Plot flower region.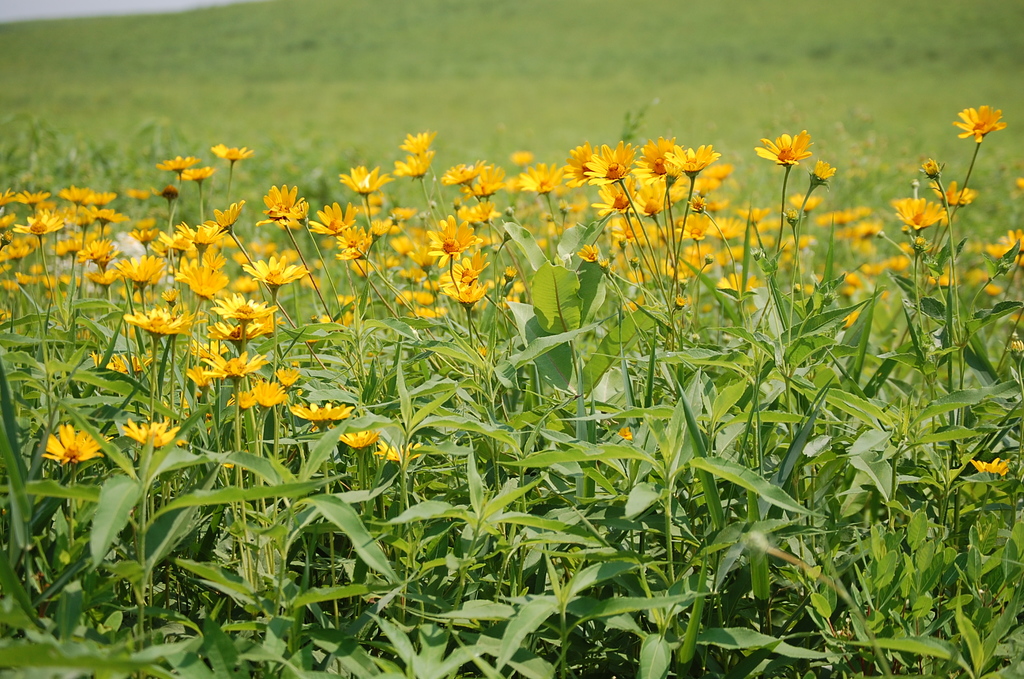
Plotted at 338, 421, 387, 446.
